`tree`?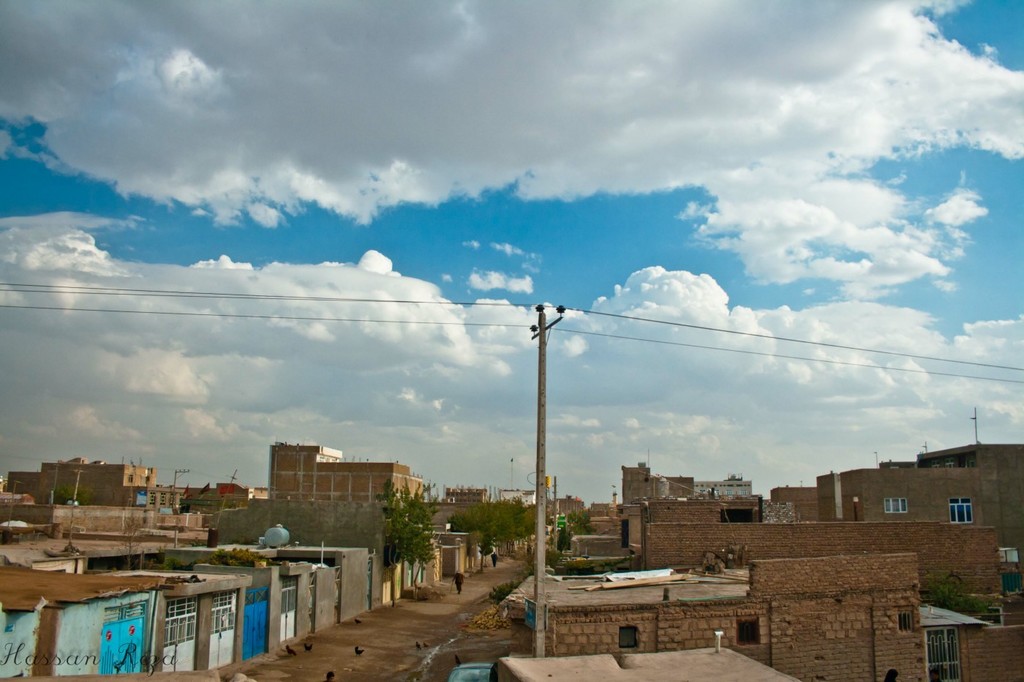
50,481,97,514
